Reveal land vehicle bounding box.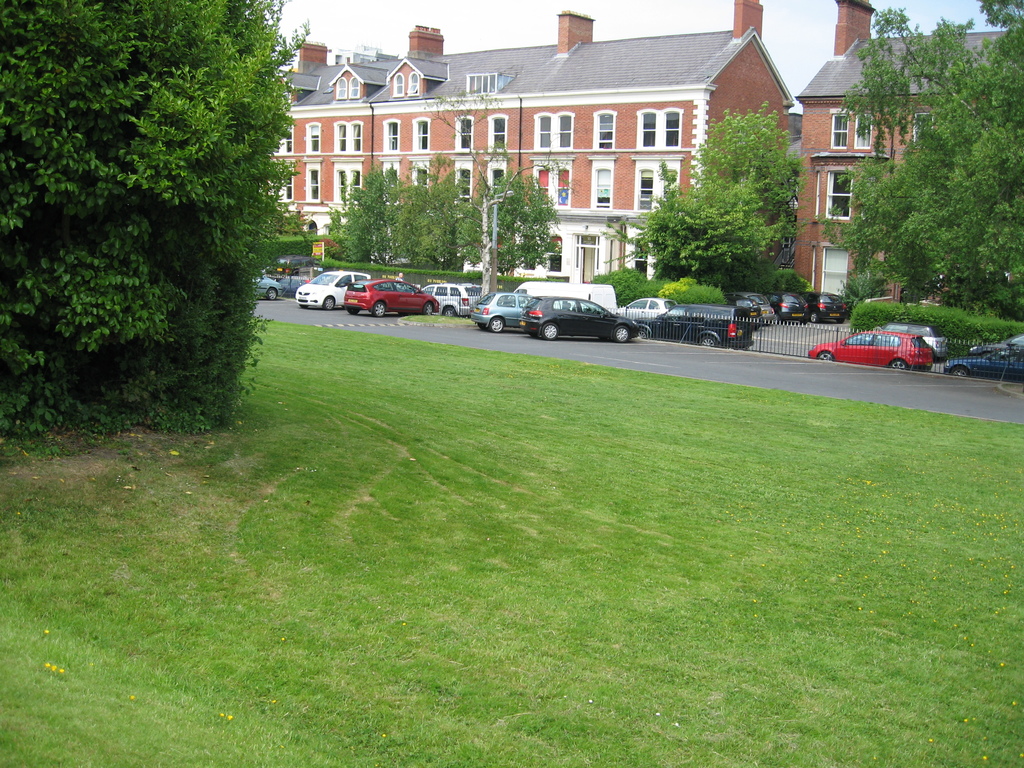
Revealed: <bbox>744, 291, 776, 325</bbox>.
